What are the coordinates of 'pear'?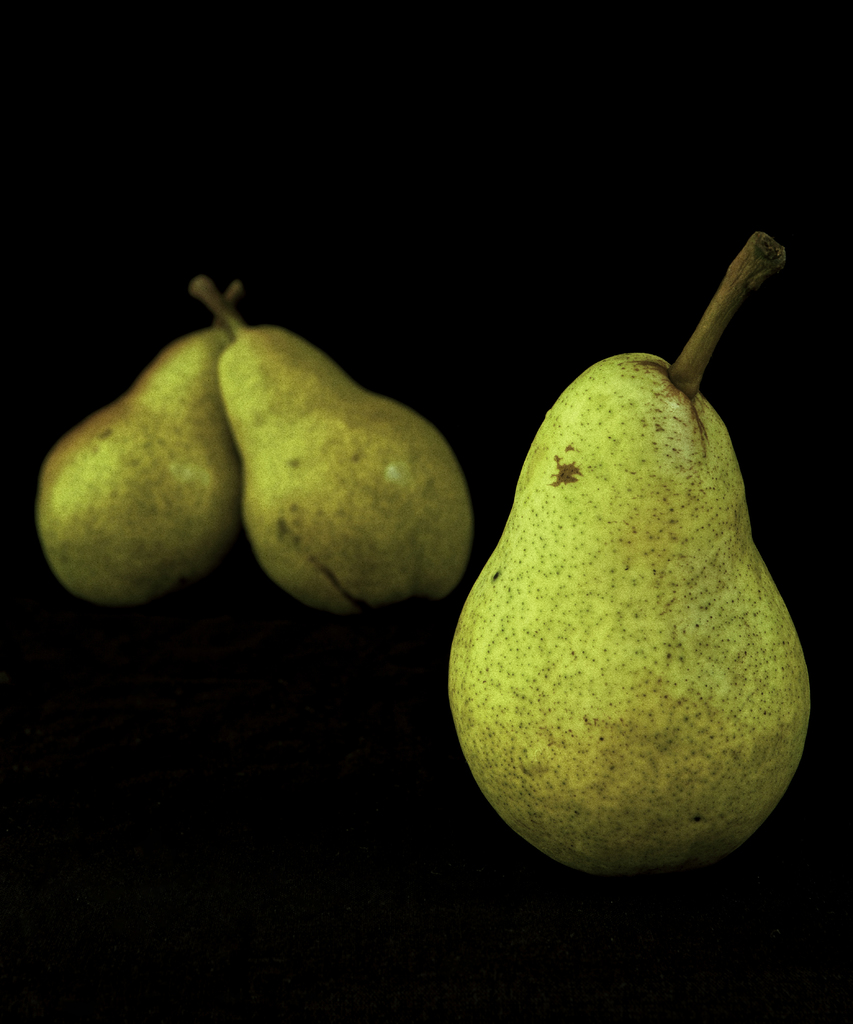
[left=35, top=314, right=245, bottom=601].
